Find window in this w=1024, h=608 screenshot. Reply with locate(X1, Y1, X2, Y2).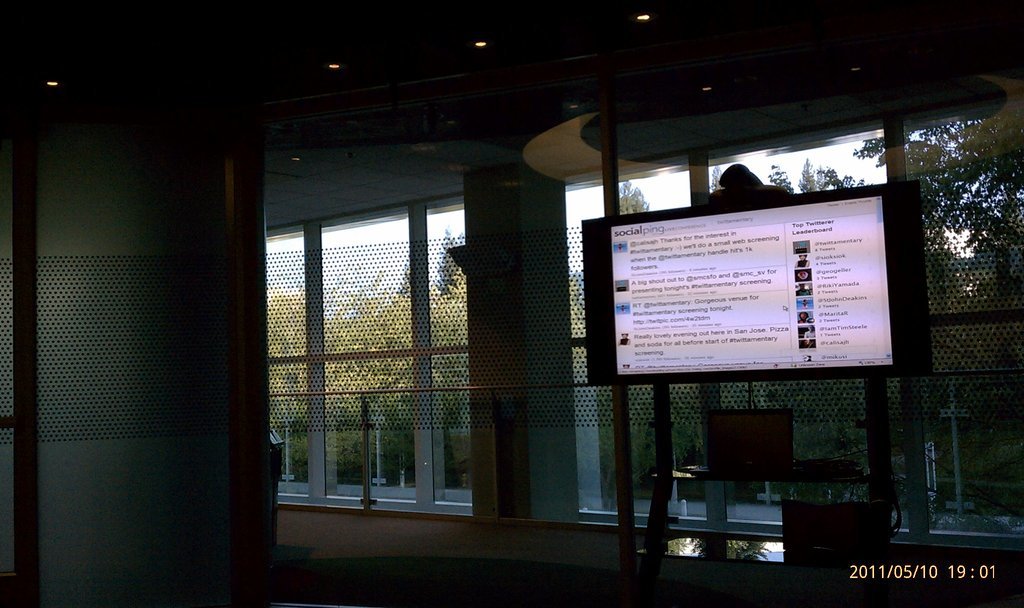
locate(261, 195, 470, 515).
